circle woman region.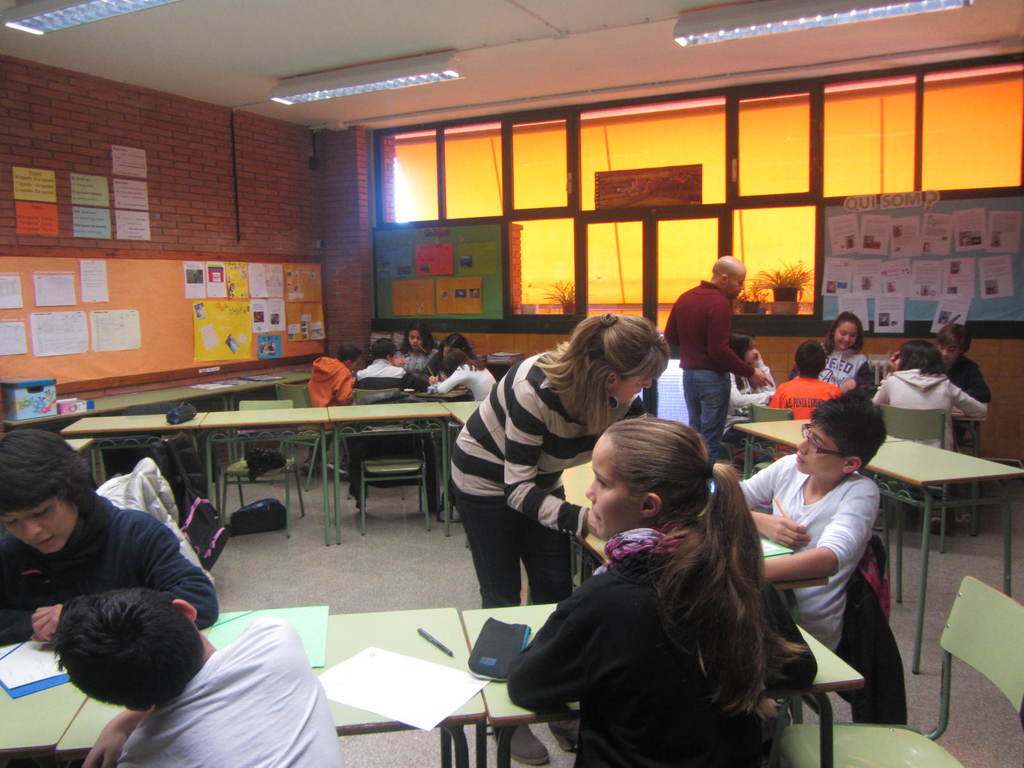
Region: x1=820 y1=312 x2=872 y2=396.
